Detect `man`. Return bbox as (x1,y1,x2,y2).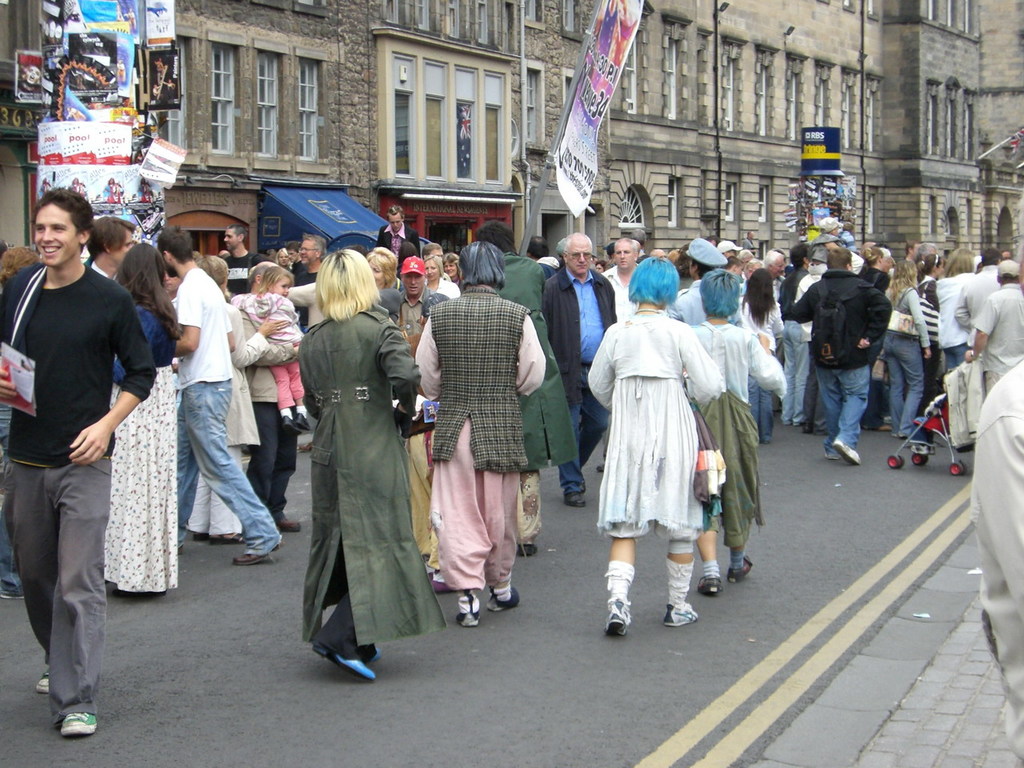
(370,206,424,272).
